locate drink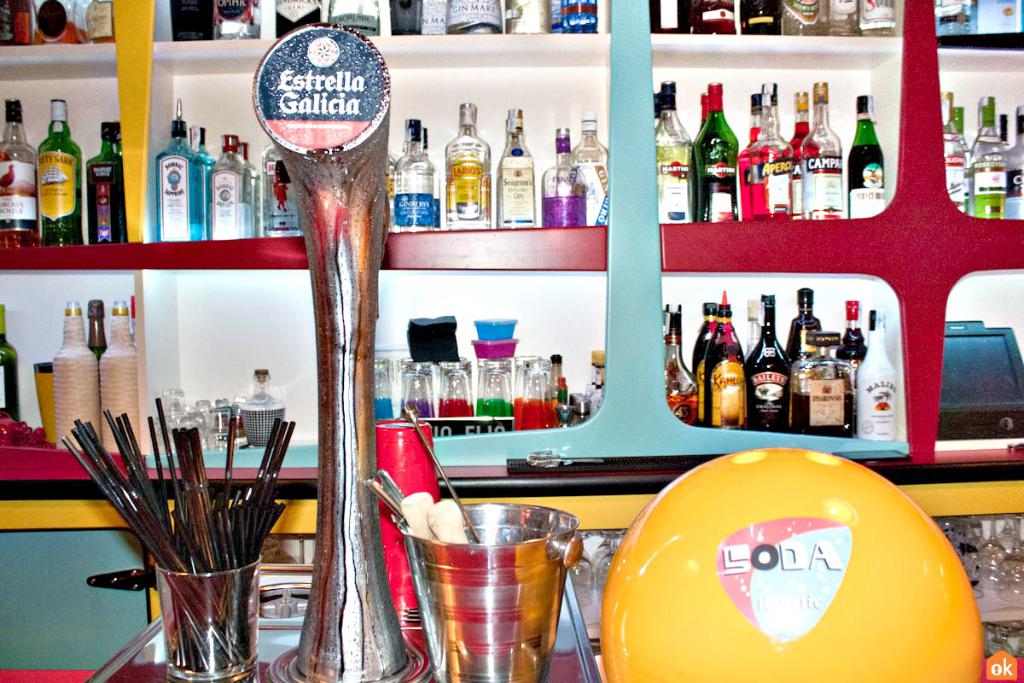
(left=972, top=96, right=1006, bottom=217)
